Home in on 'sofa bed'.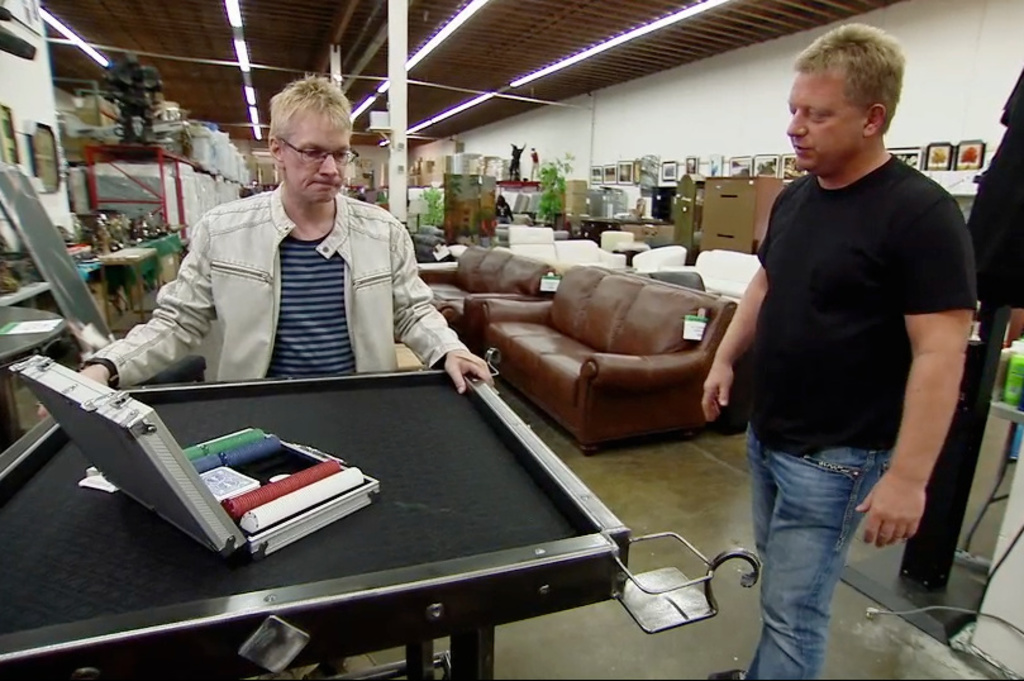
Homed in at x1=472 y1=262 x2=742 y2=457.
